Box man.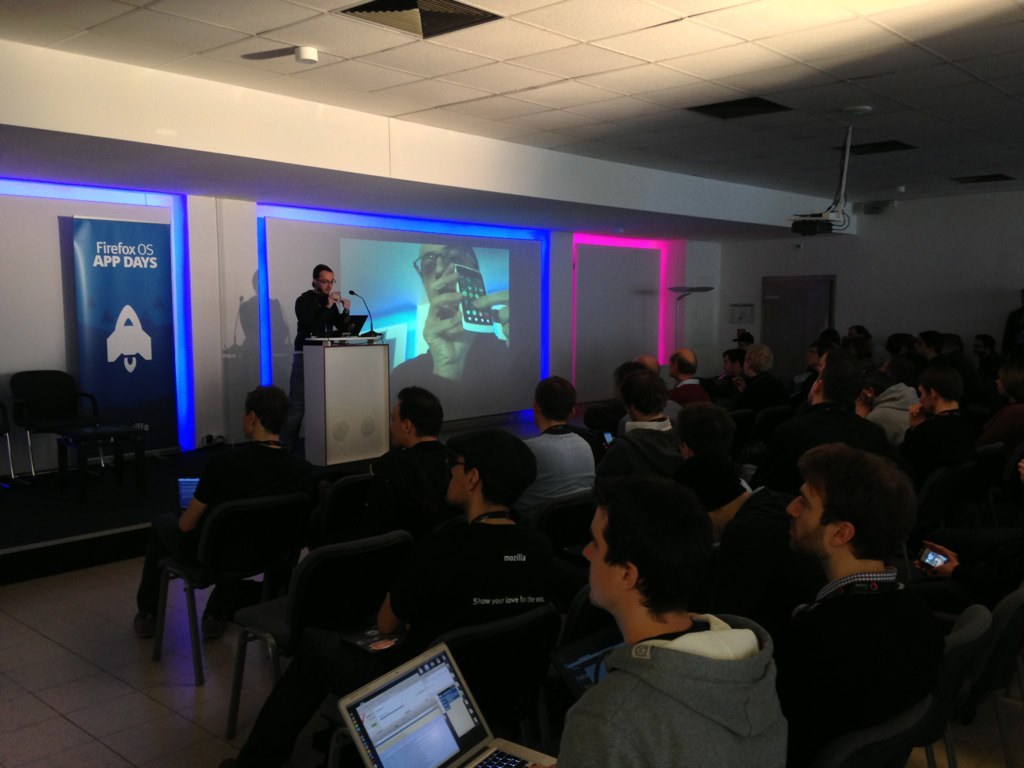
crop(114, 381, 301, 637).
